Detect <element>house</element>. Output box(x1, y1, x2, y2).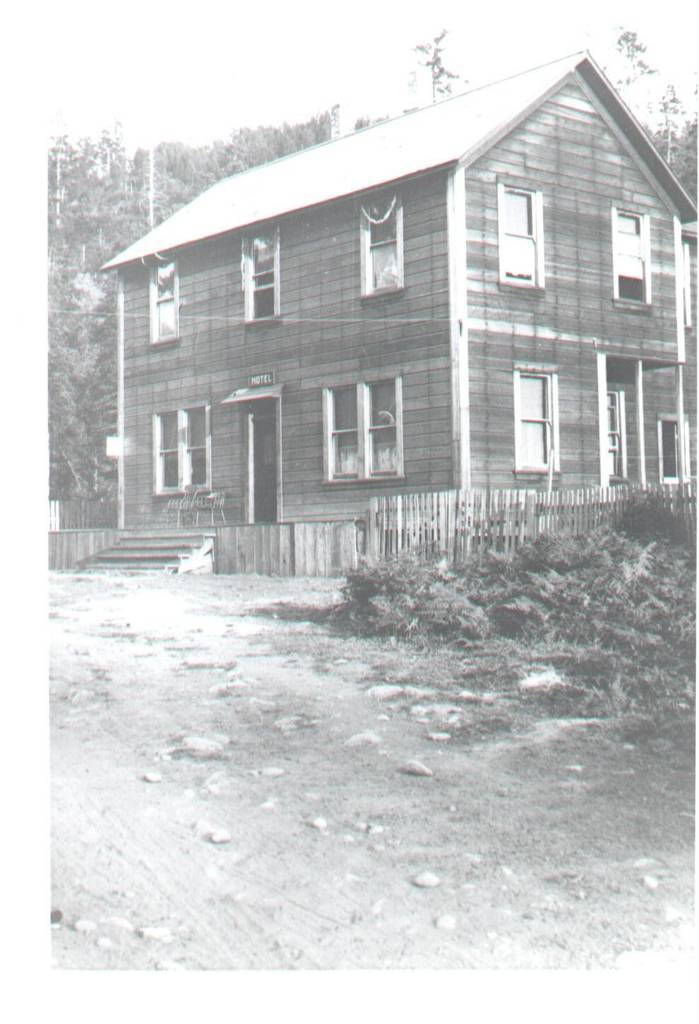
box(73, 52, 698, 589).
